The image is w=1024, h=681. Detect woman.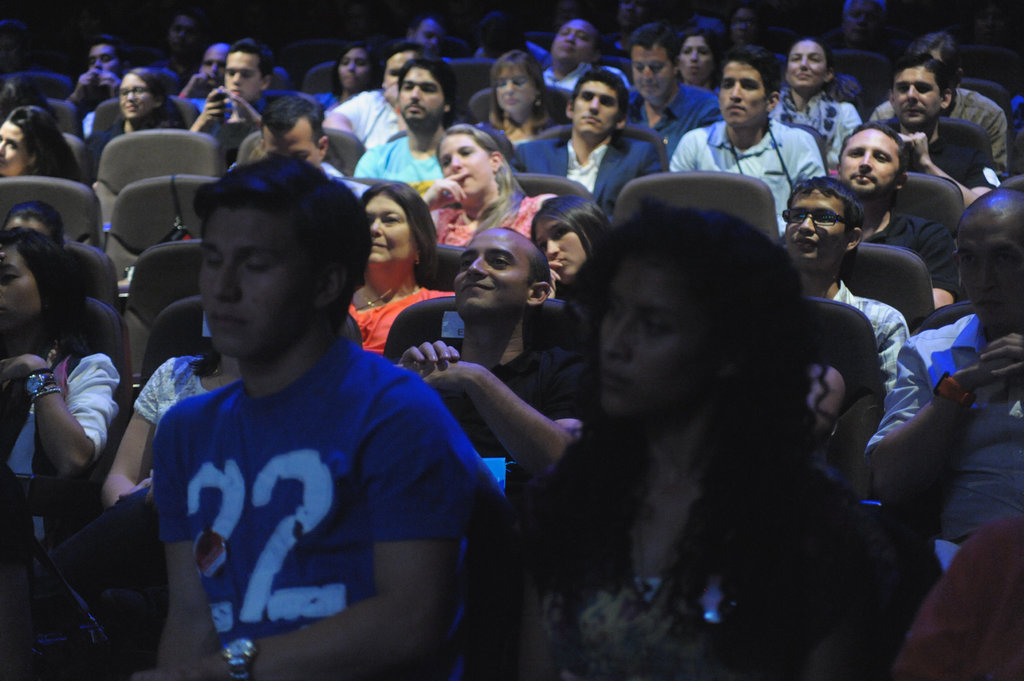
Detection: (406,125,552,253).
